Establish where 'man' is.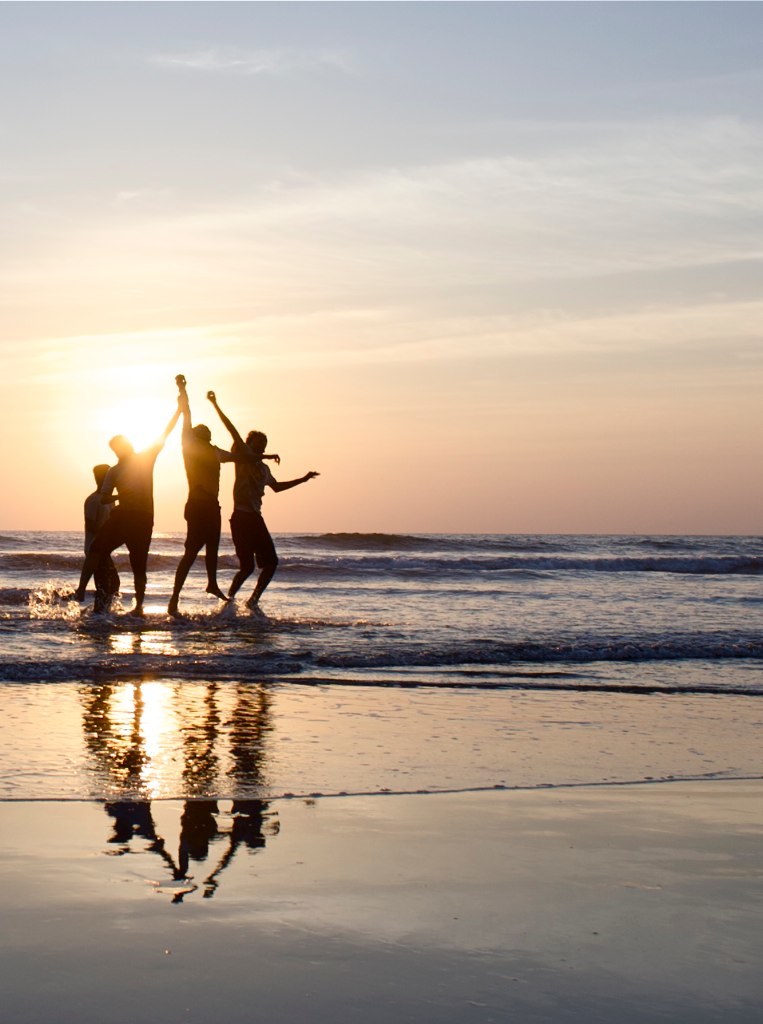
Established at [95,409,183,632].
